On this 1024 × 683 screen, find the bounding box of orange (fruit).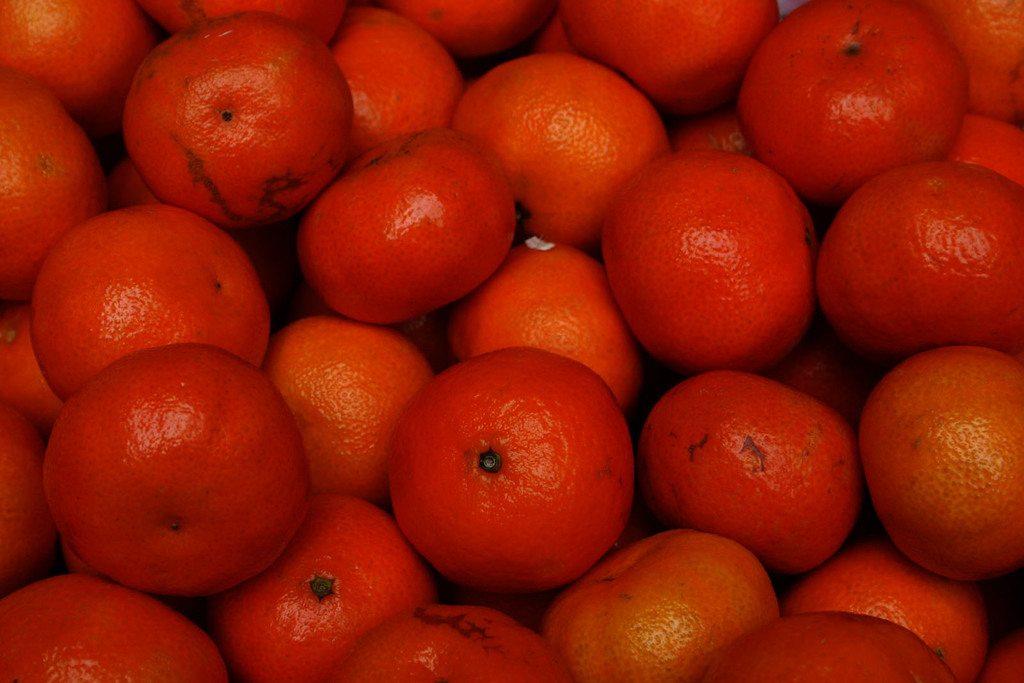
Bounding box: (639,364,858,575).
